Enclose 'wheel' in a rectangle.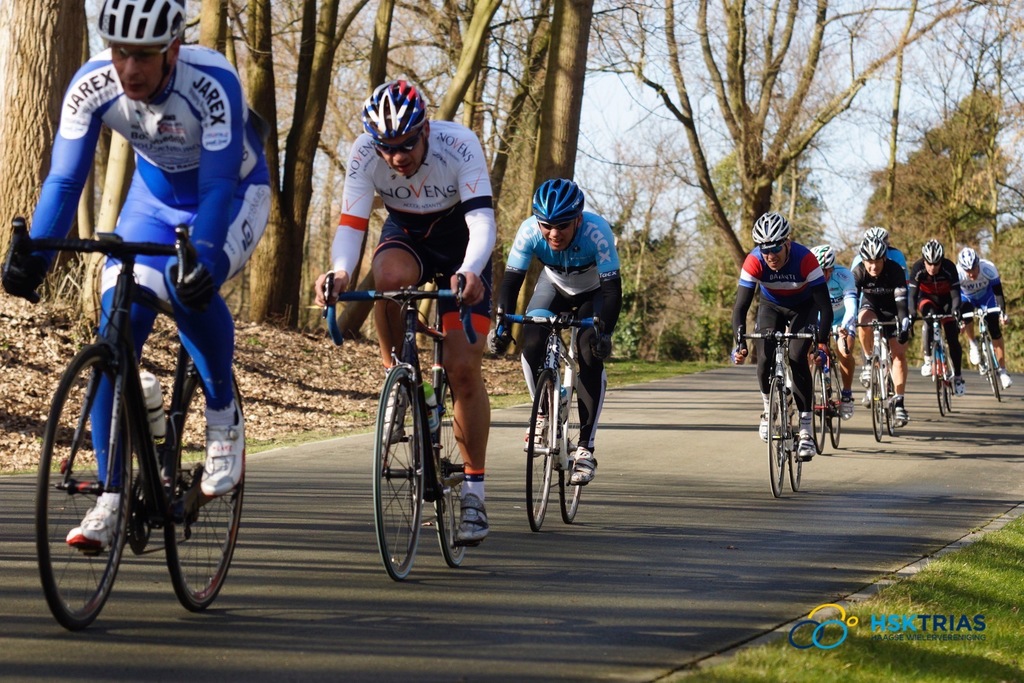
l=766, t=373, r=790, b=499.
